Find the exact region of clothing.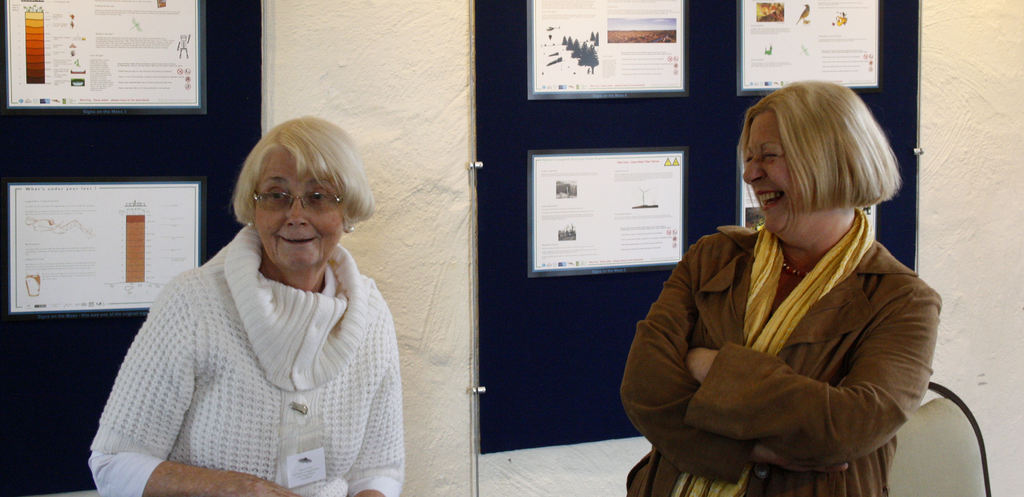
Exact region: left=615, top=201, right=938, bottom=496.
